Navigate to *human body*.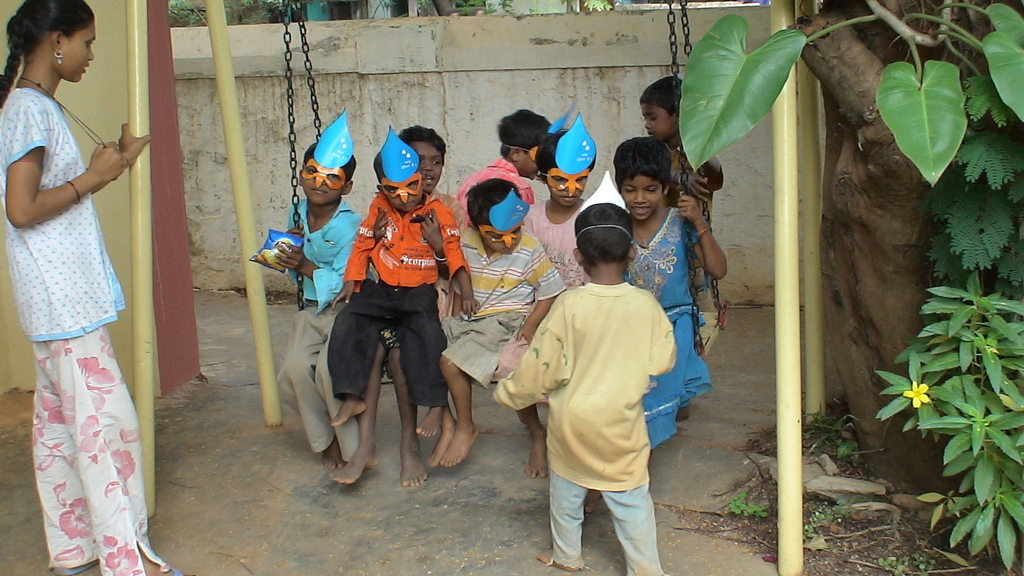
Navigation target: select_region(506, 213, 695, 575).
